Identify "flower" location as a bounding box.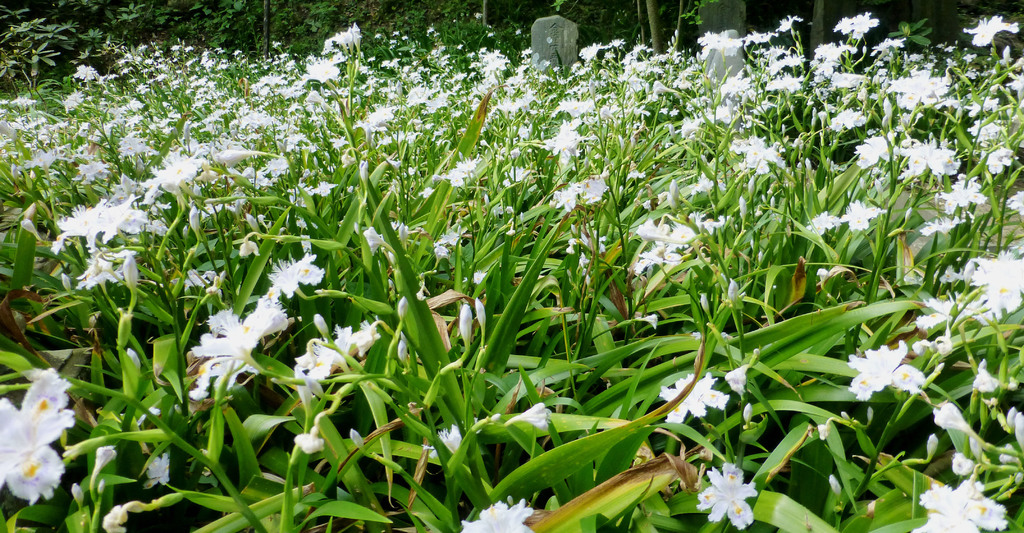
<box>506,402,549,430</box>.
